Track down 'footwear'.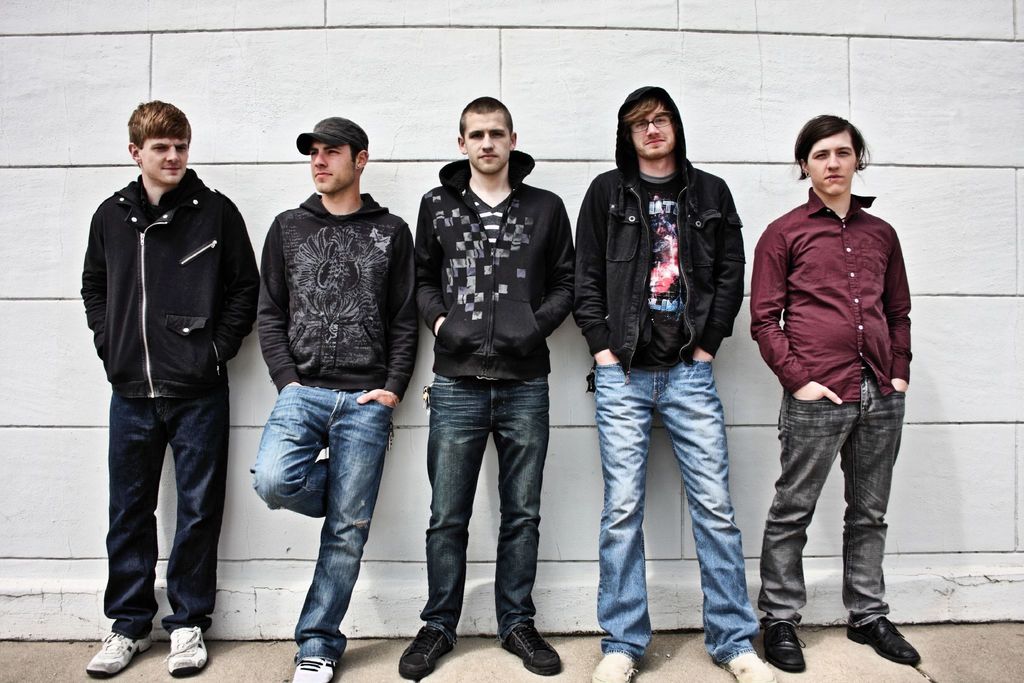
Tracked to (291, 655, 340, 682).
